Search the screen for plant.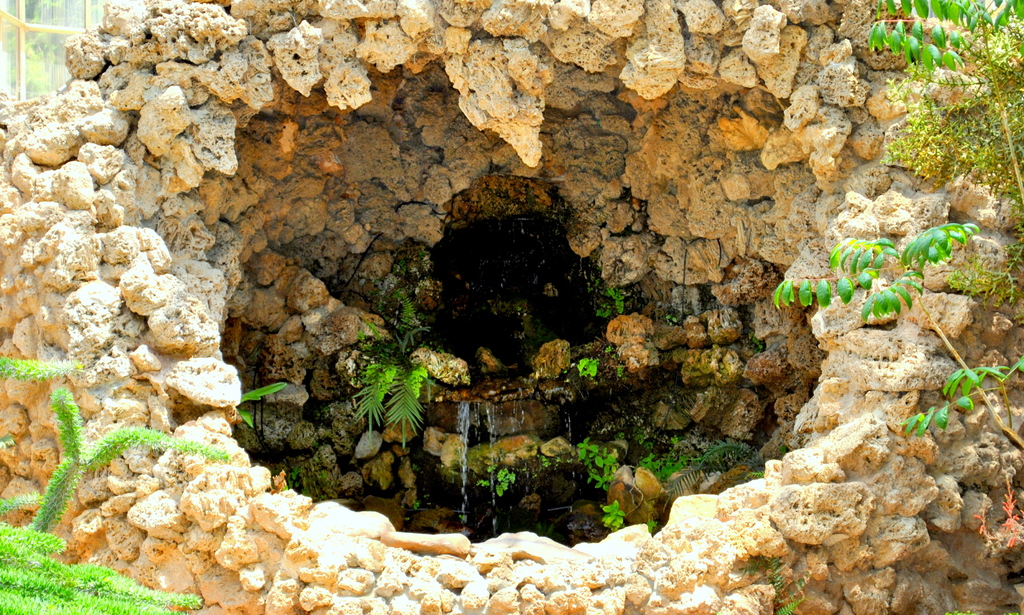
Found at crop(604, 500, 625, 534).
